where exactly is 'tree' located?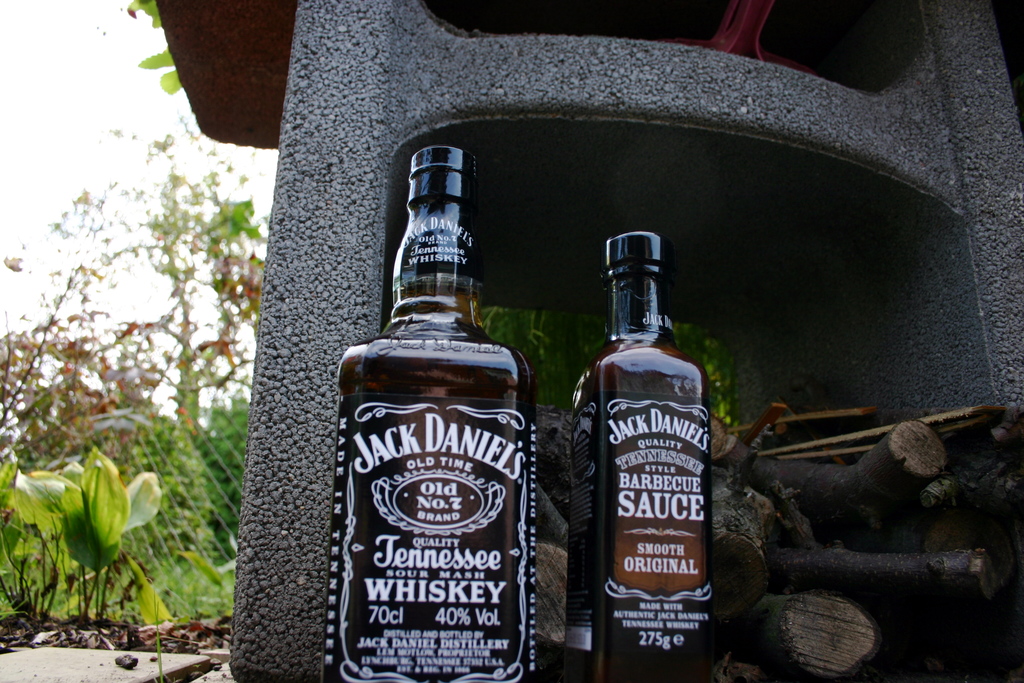
Its bounding box is l=120, t=0, r=189, b=101.
